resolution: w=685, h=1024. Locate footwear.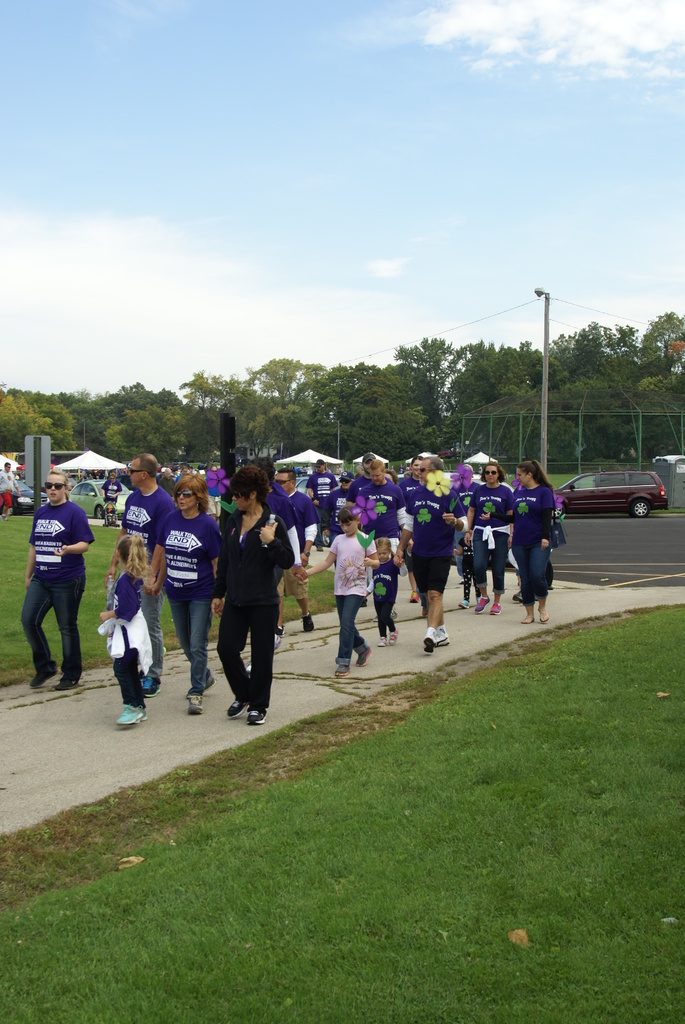
pyautogui.locateOnScreen(244, 666, 255, 676).
